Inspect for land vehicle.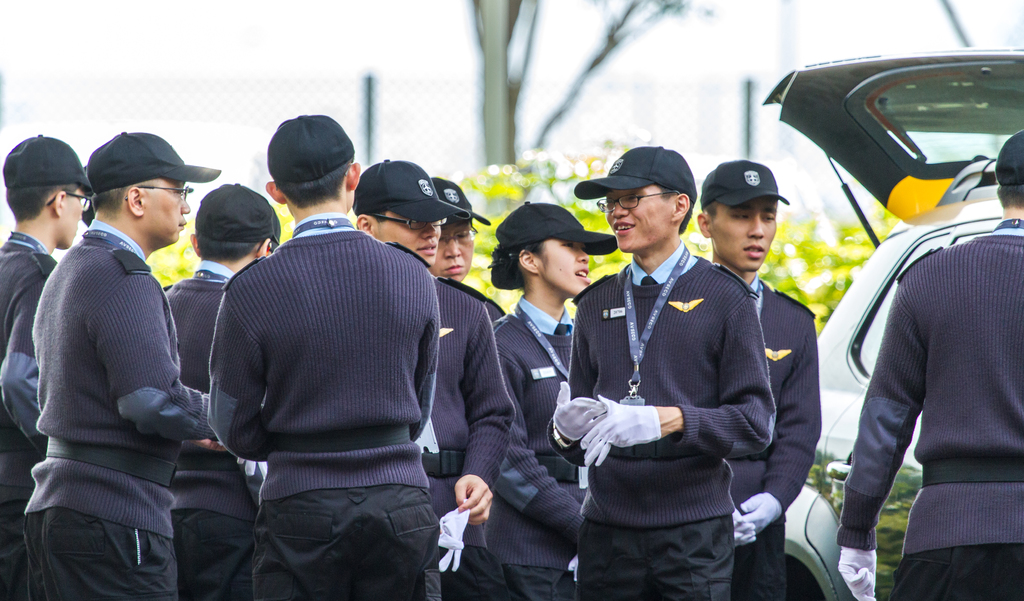
Inspection: x1=785, y1=477, x2=855, y2=600.
